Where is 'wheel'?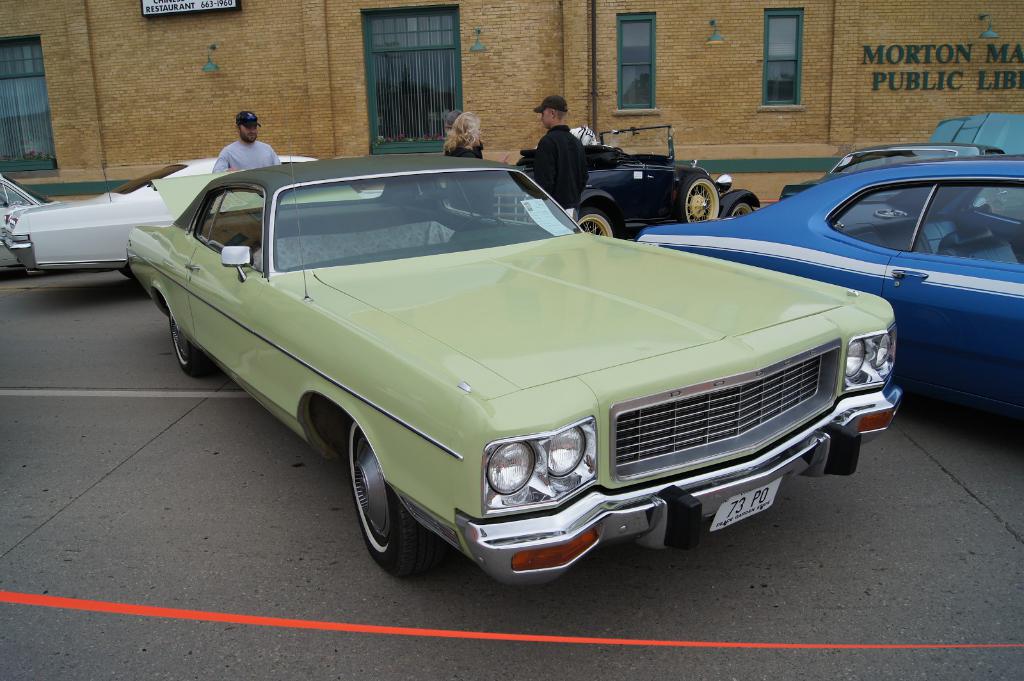
[728,203,754,217].
